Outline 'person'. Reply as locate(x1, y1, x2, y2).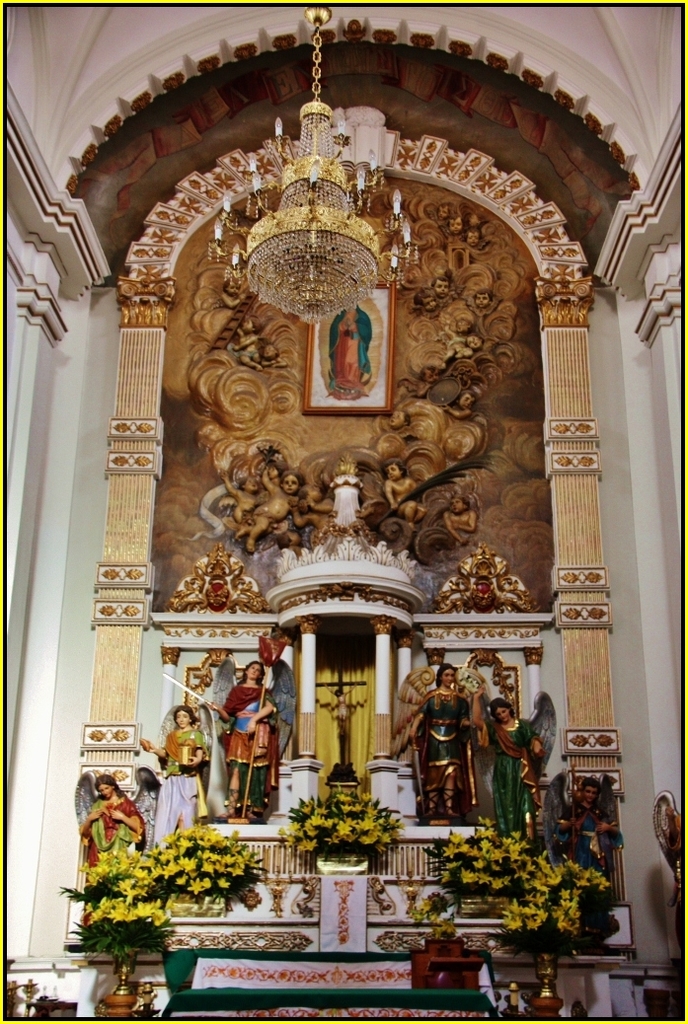
locate(328, 309, 374, 398).
